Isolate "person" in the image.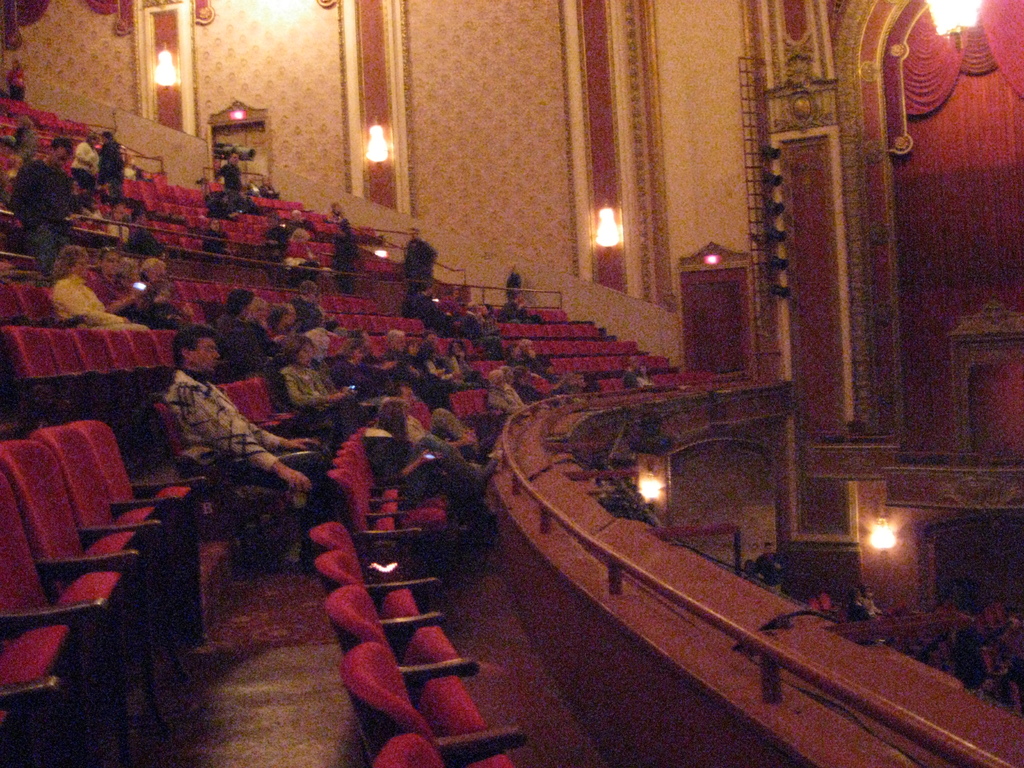
Isolated region: (x1=503, y1=282, x2=544, y2=324).
